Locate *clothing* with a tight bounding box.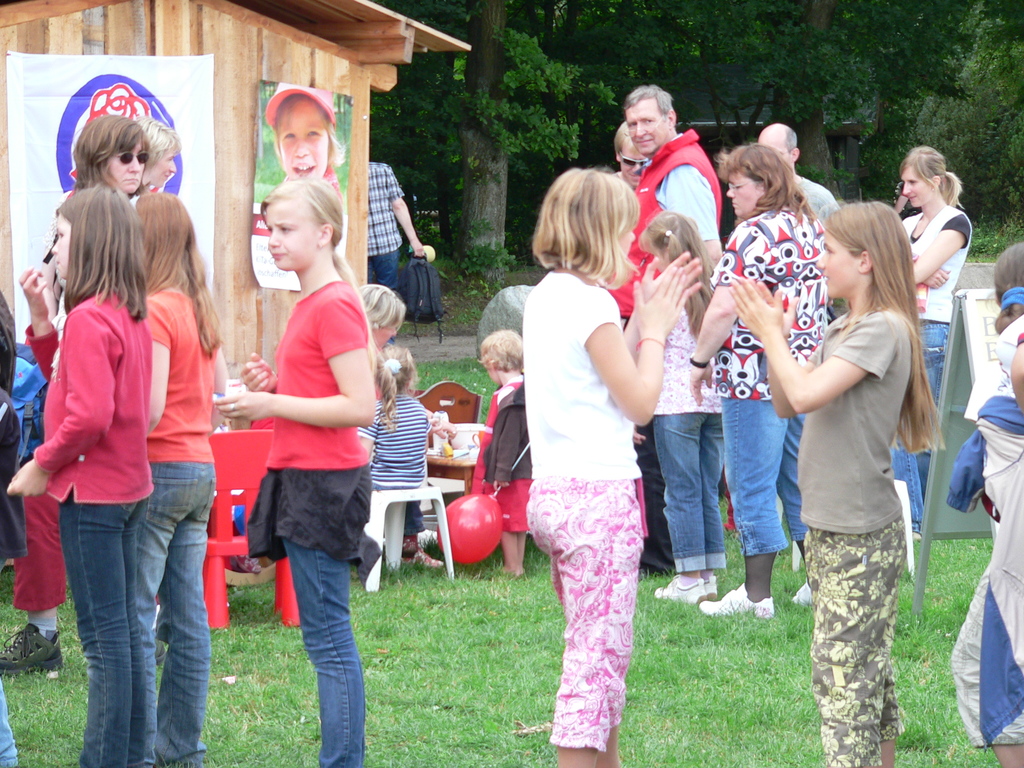
bbox(644, 285, 731, 569).
